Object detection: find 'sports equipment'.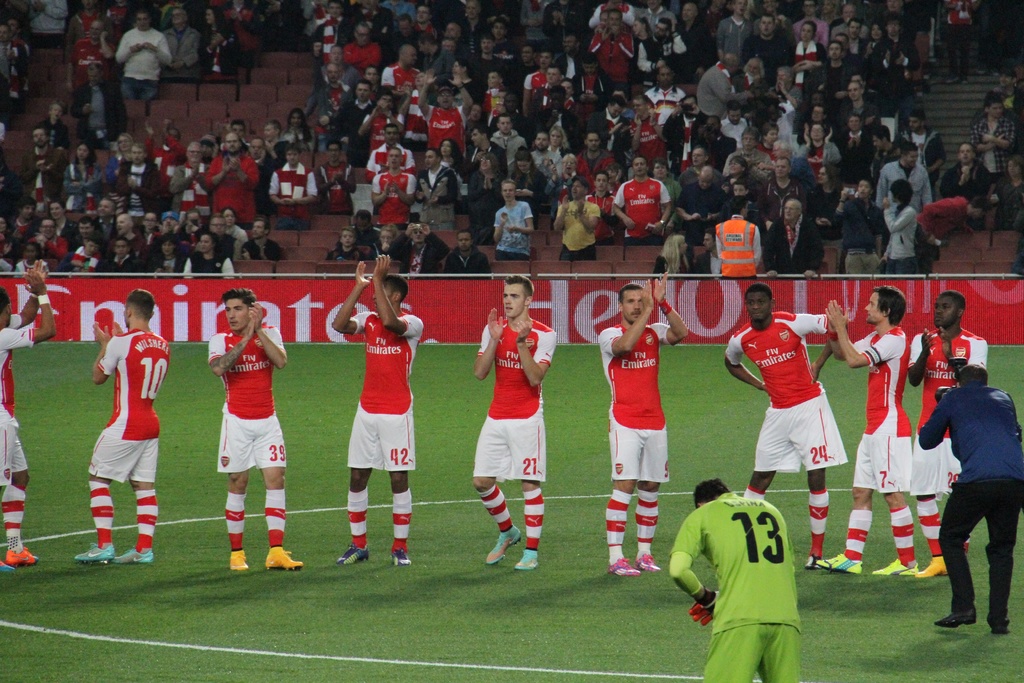
[x1=110, y1=543, x2=145, y2=563].
